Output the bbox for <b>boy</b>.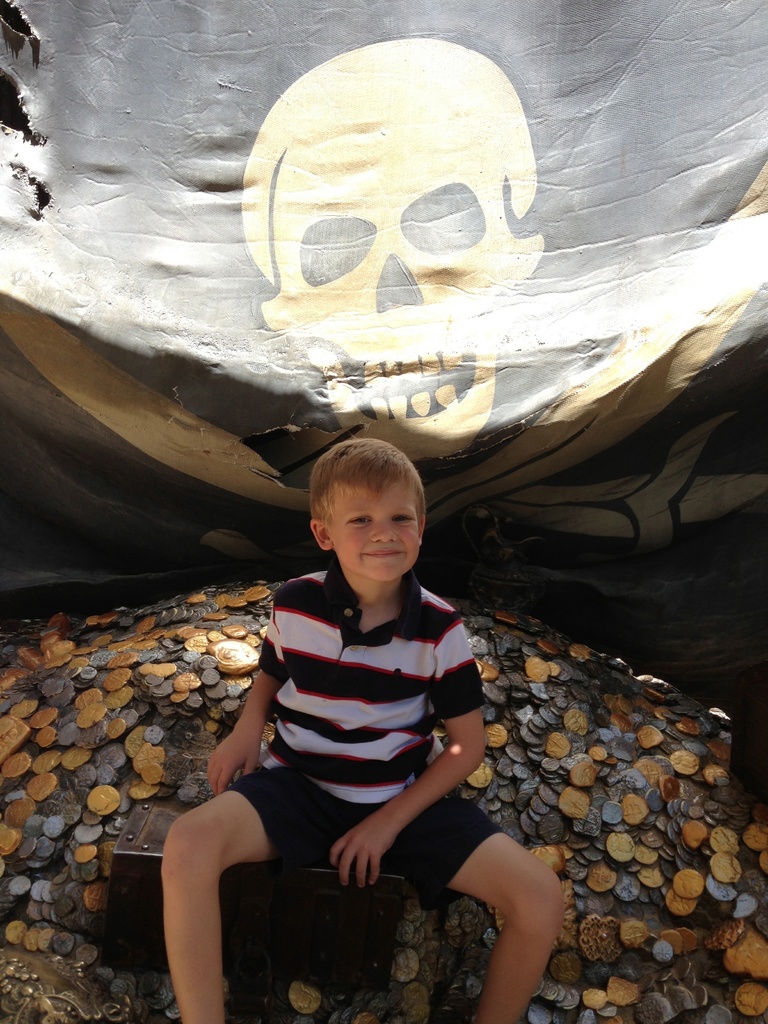
l=158, t=441, r=518, b=1023.
